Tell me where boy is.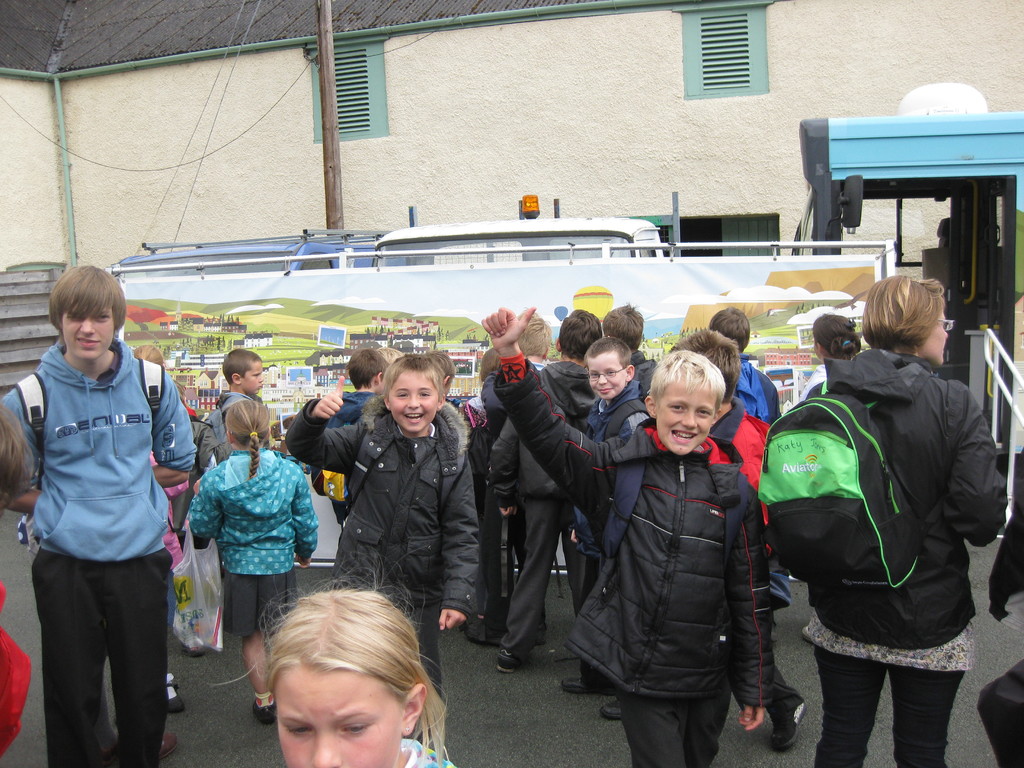
boy is at <bbox>212, 353, 264, 454</bbox>.
